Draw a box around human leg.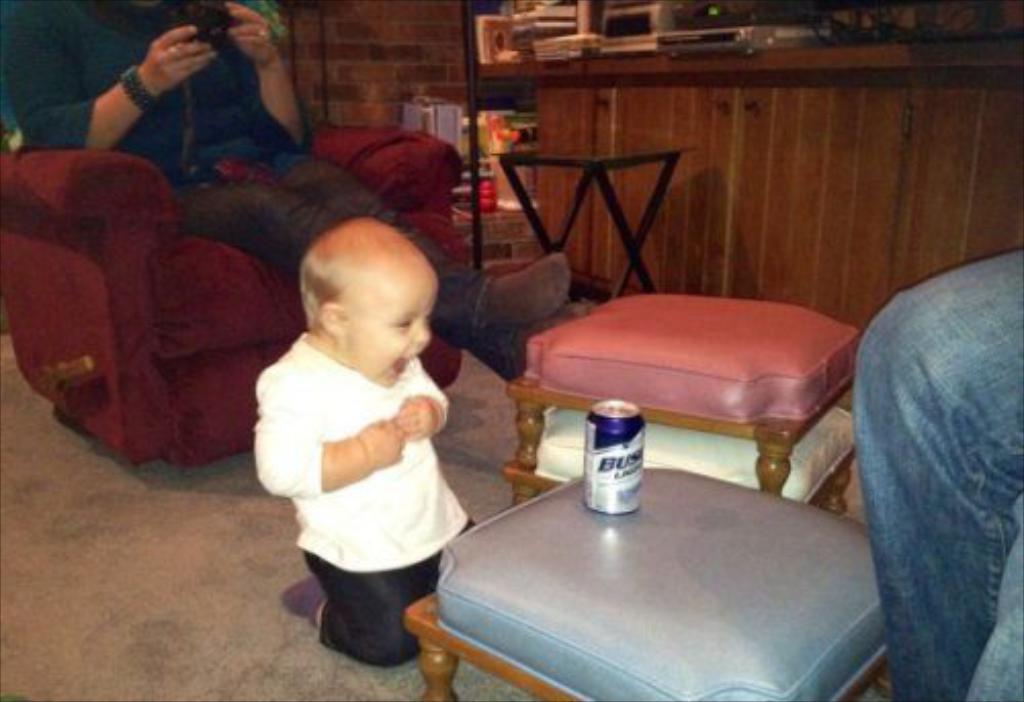
box=[854, 254, 1022, 698].
